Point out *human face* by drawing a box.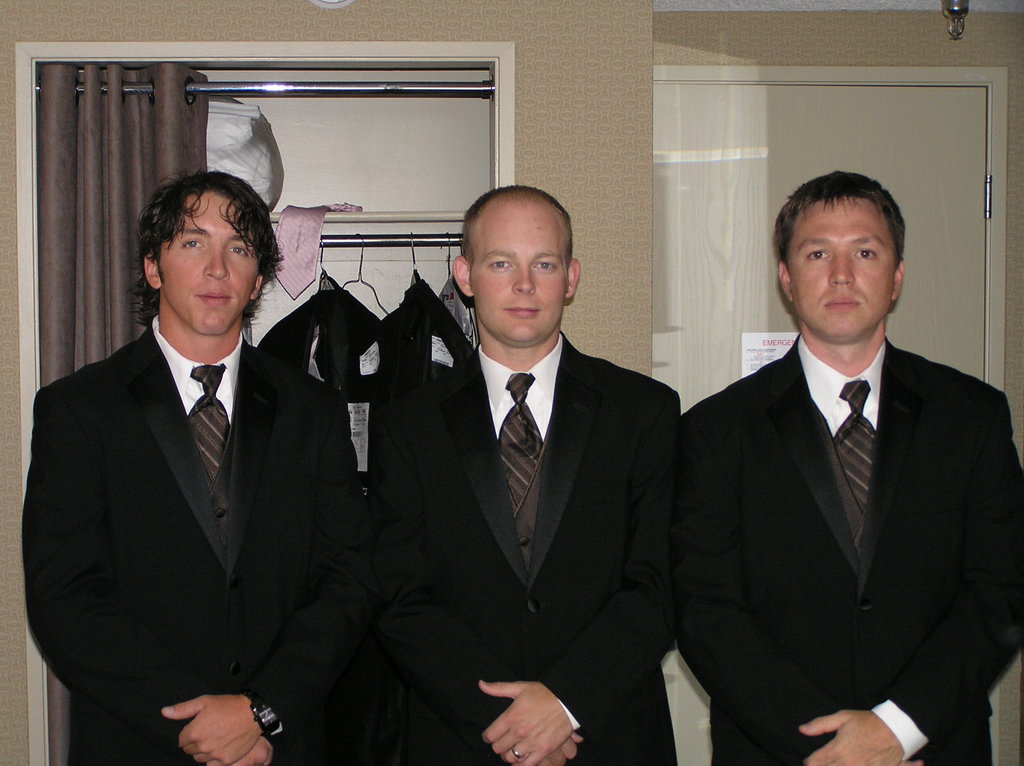
bbox=(158, 190, 257, 333).
